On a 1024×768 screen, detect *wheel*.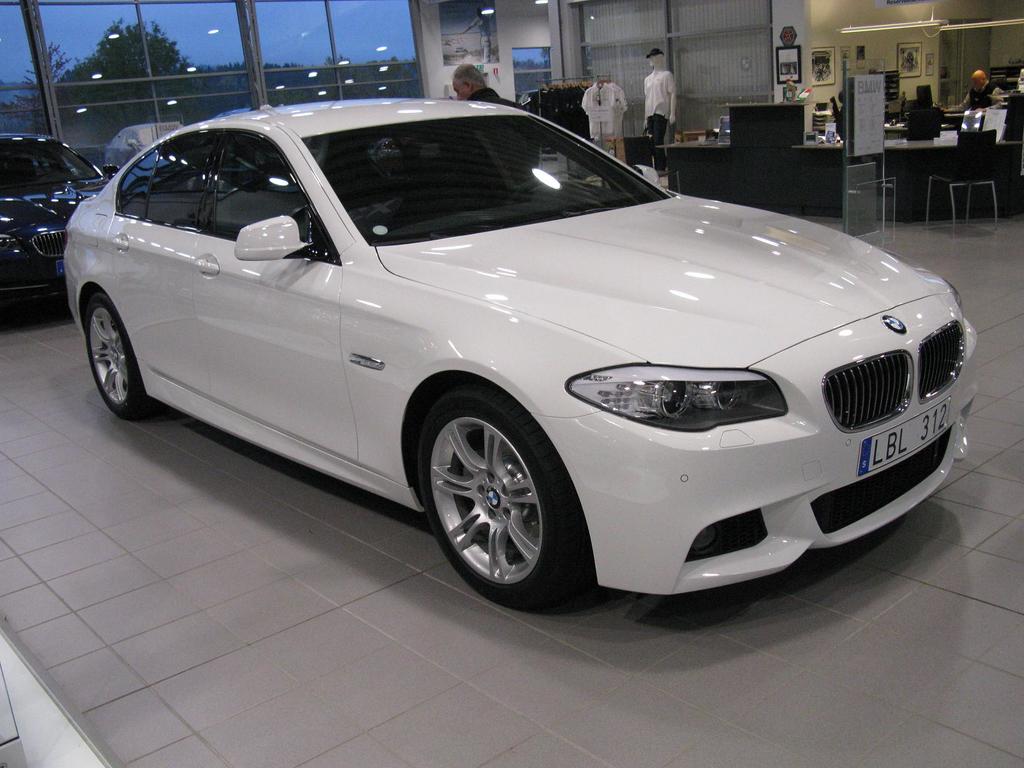
Rect(418, 383, 593, 613).
